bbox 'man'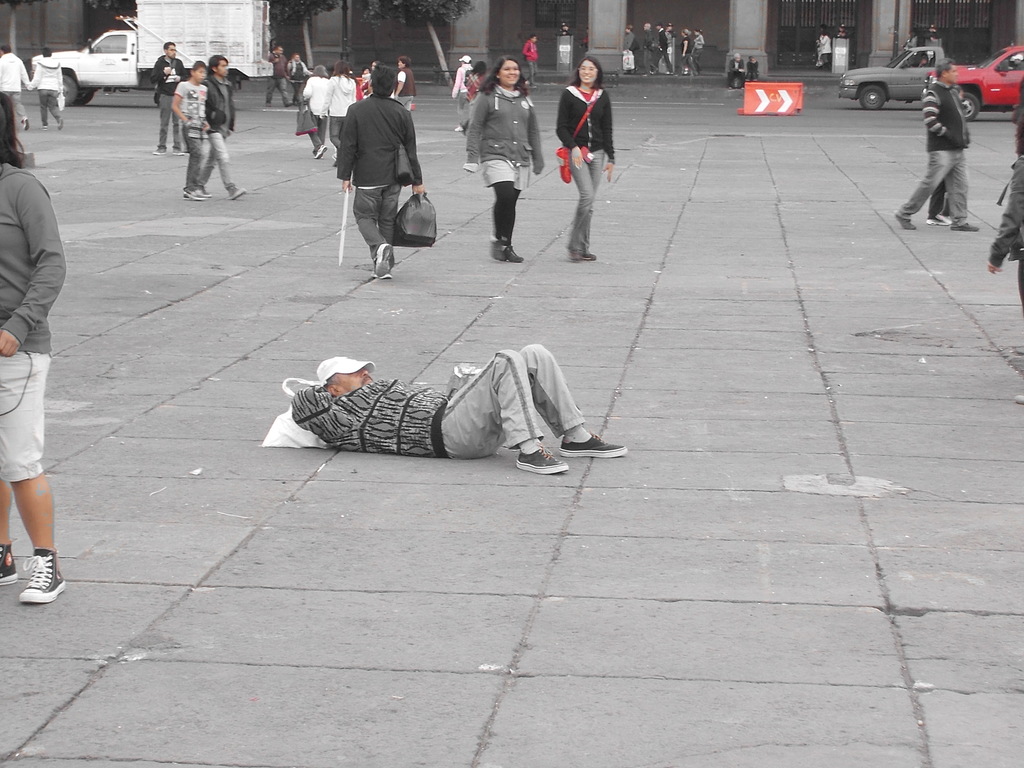
pyautogui.locateOnScreen(155, 42, 178, 159)
